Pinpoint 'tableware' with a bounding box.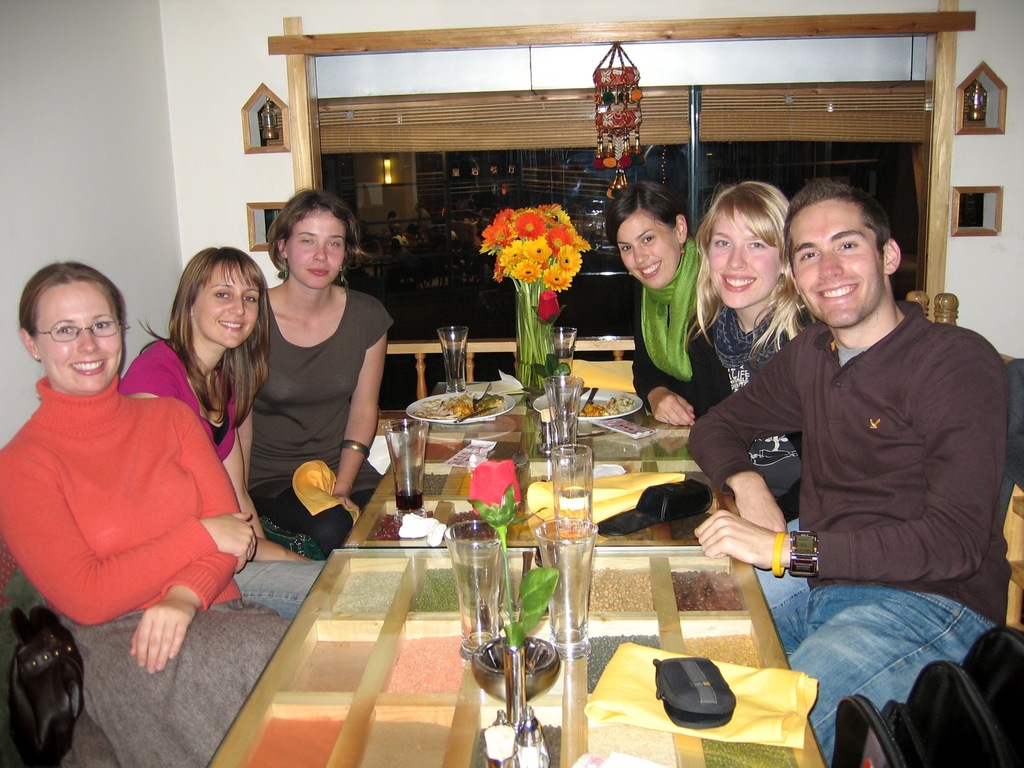
<bbox>404, 389, 516, 422</bbox>.
